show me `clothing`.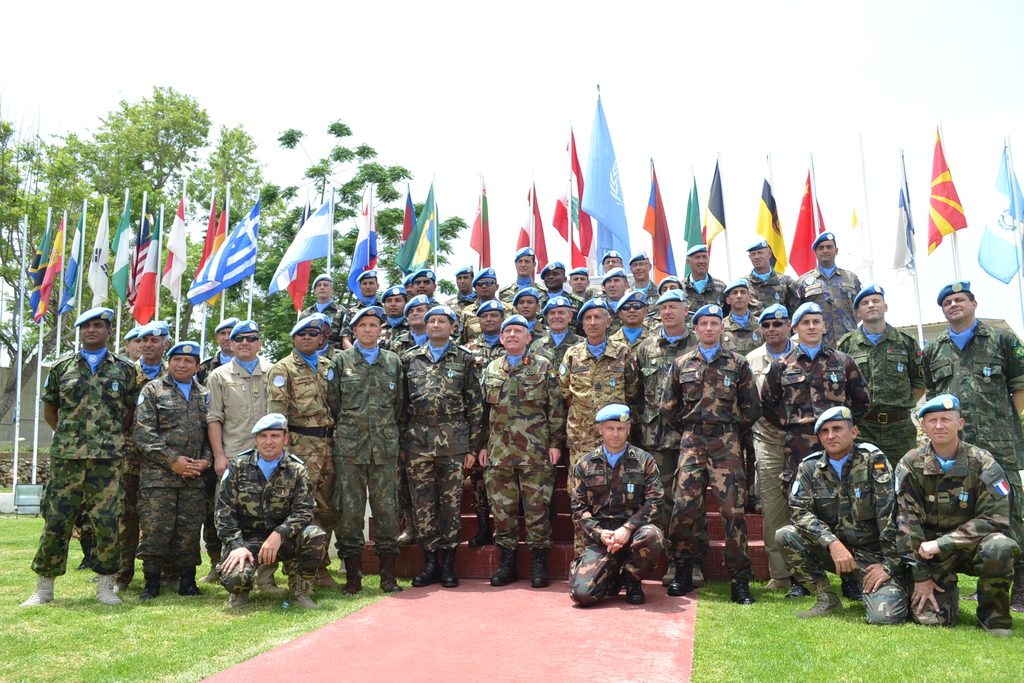
`clothing` is here: l=834, t=325, r=929, b=450.
